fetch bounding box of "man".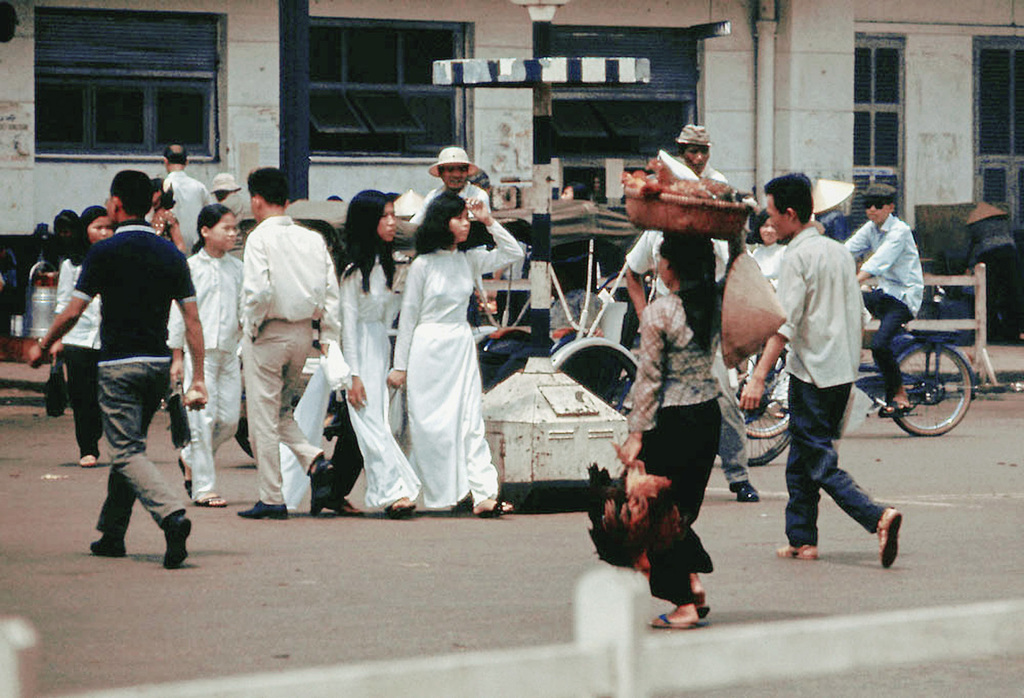
Bbox: (x1=237, y1=159, x2=346, y2=522).
